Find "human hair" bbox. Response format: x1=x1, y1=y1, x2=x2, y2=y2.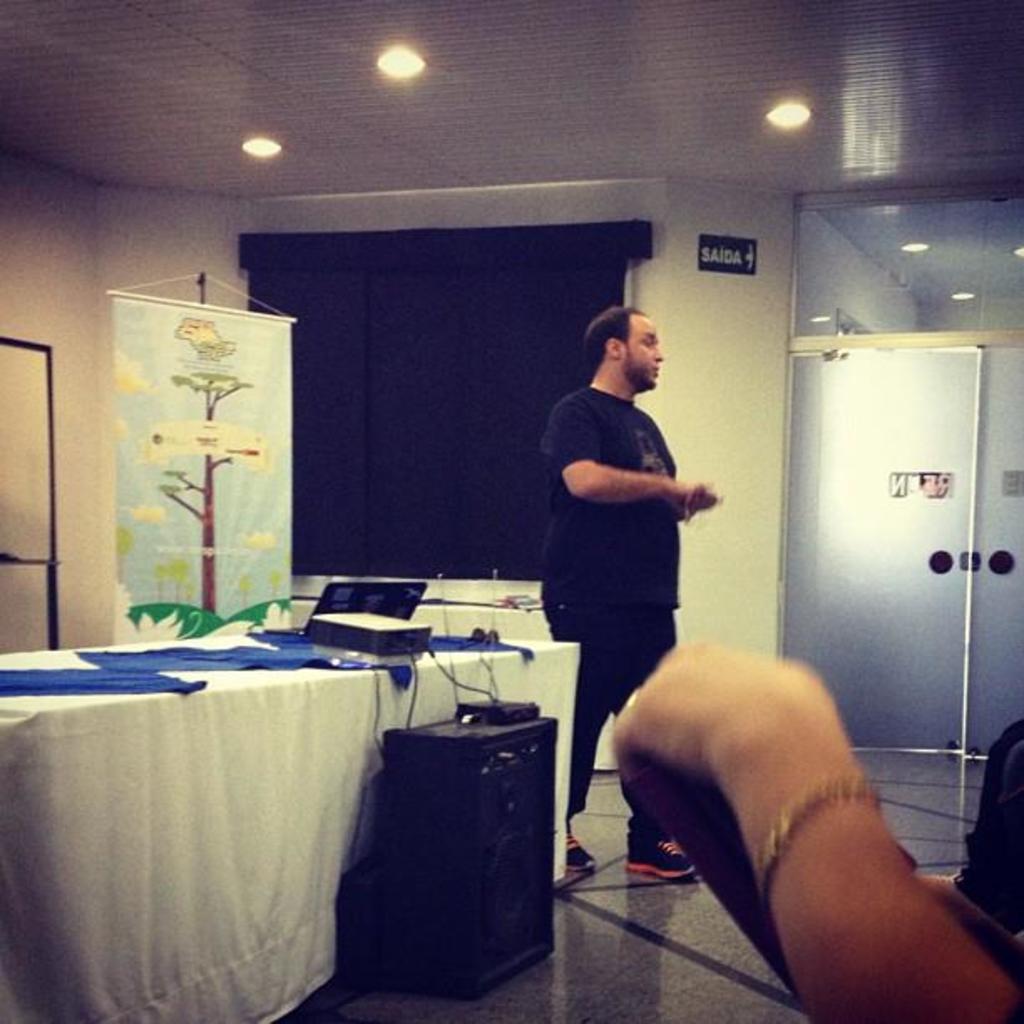
x1=577, y1=294, x2=649, y2=376.
